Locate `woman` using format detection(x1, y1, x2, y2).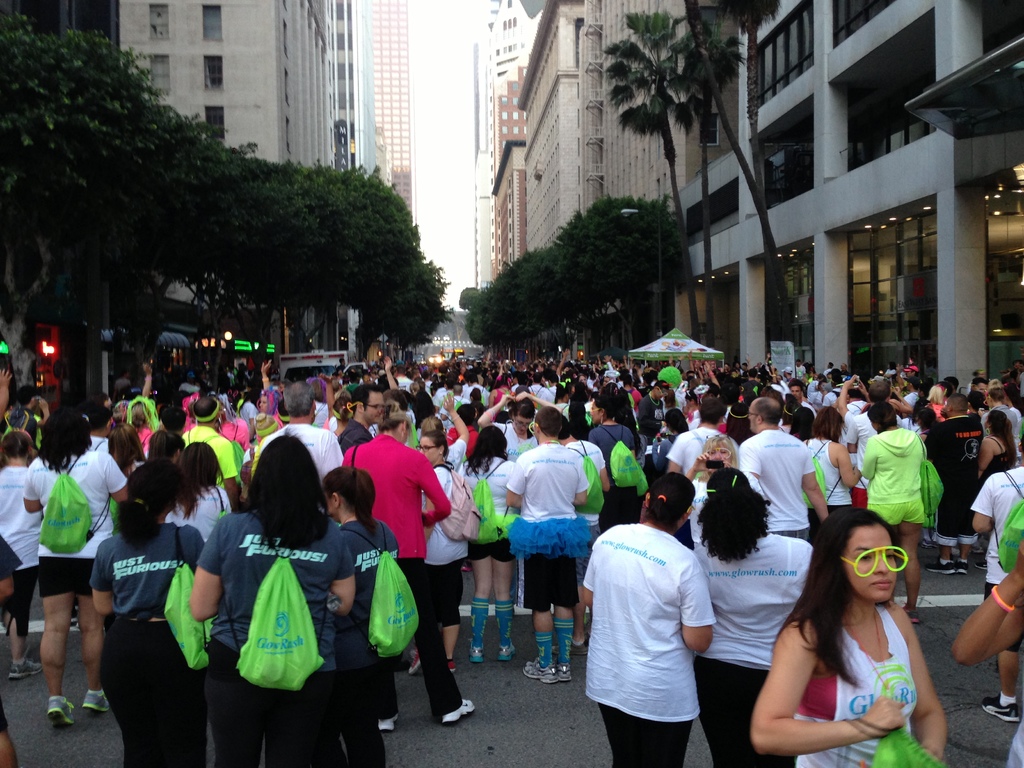
detection(580, 385, 641, 536).
